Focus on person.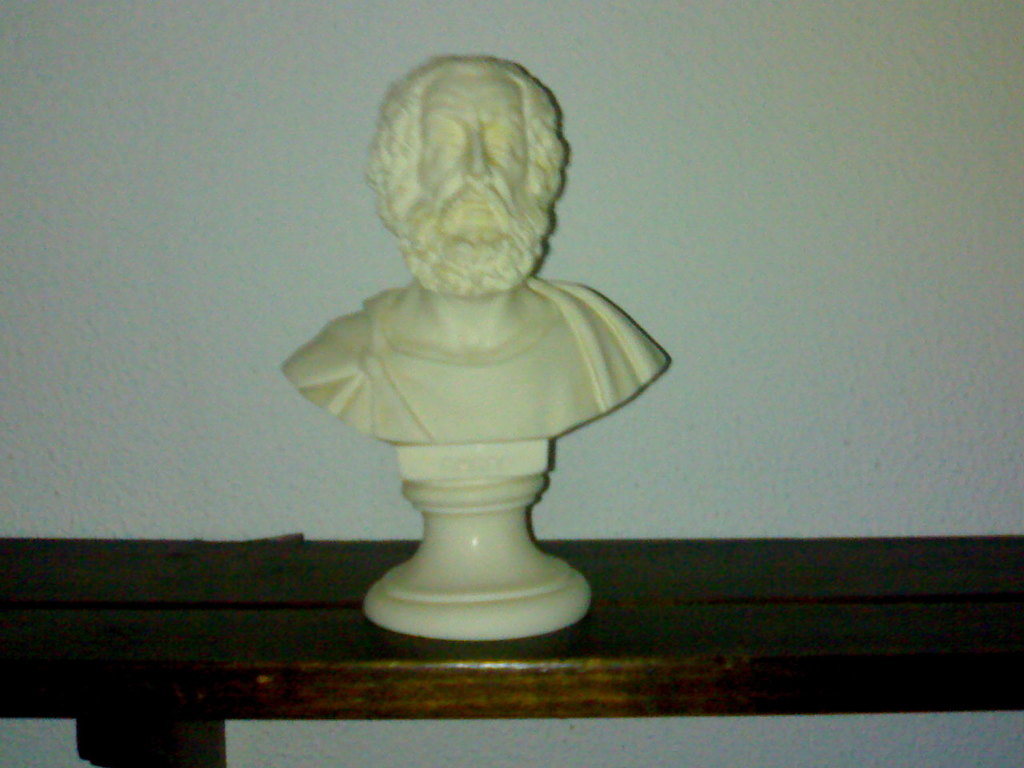
Focused at 293, 34, 665, 533.
